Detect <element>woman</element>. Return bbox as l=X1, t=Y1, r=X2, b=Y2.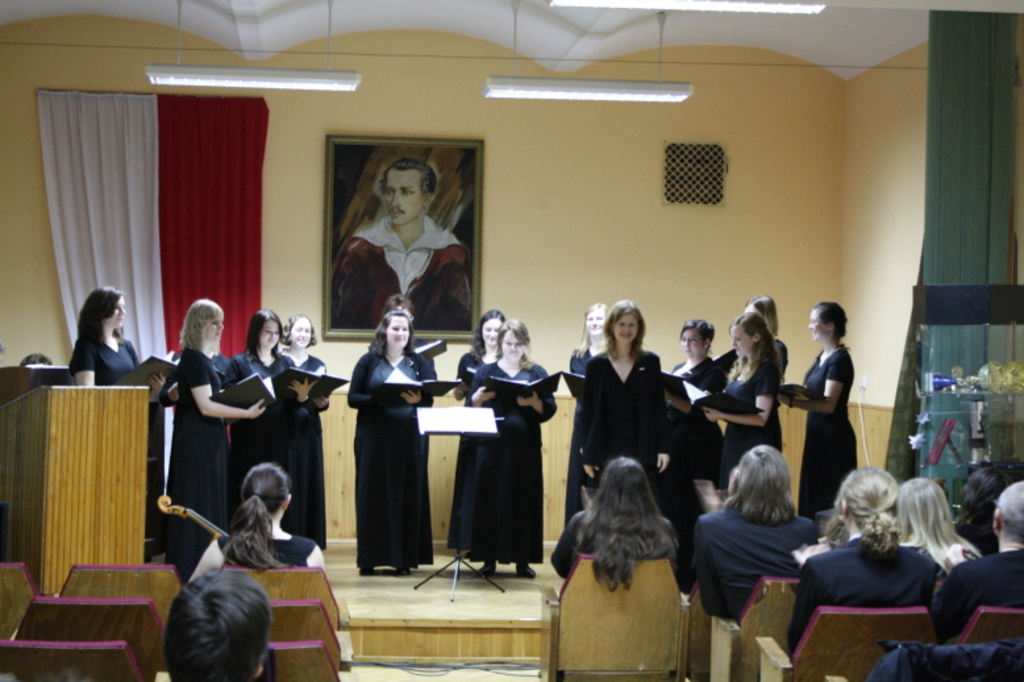
l=583, t=298, r=674, b=512.
